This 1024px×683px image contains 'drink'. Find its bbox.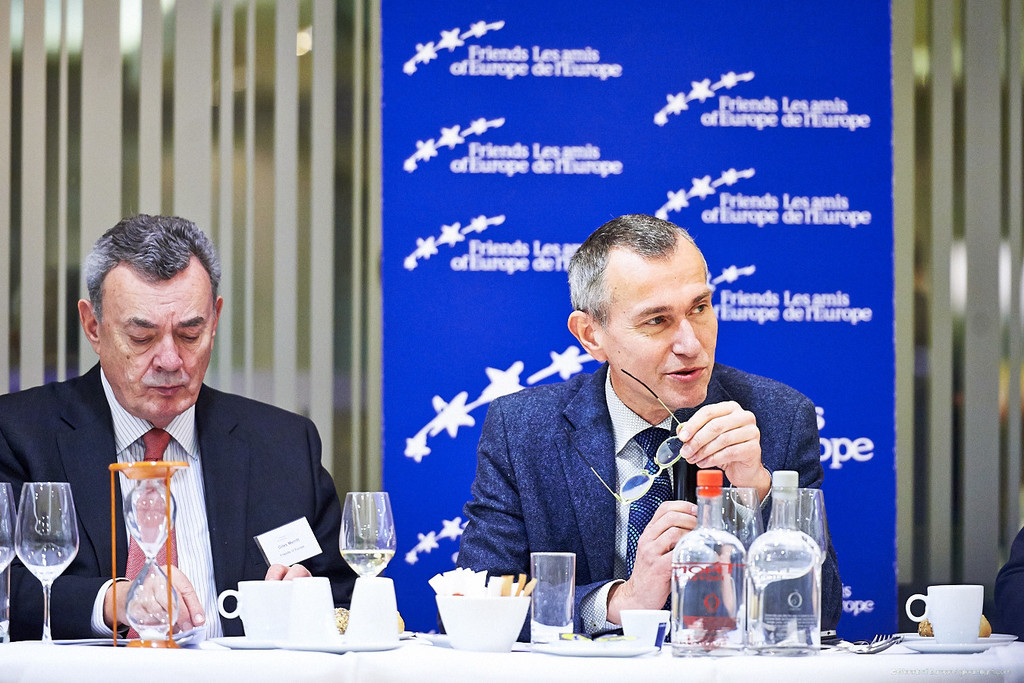
box=[750, 472, 811, 654].
